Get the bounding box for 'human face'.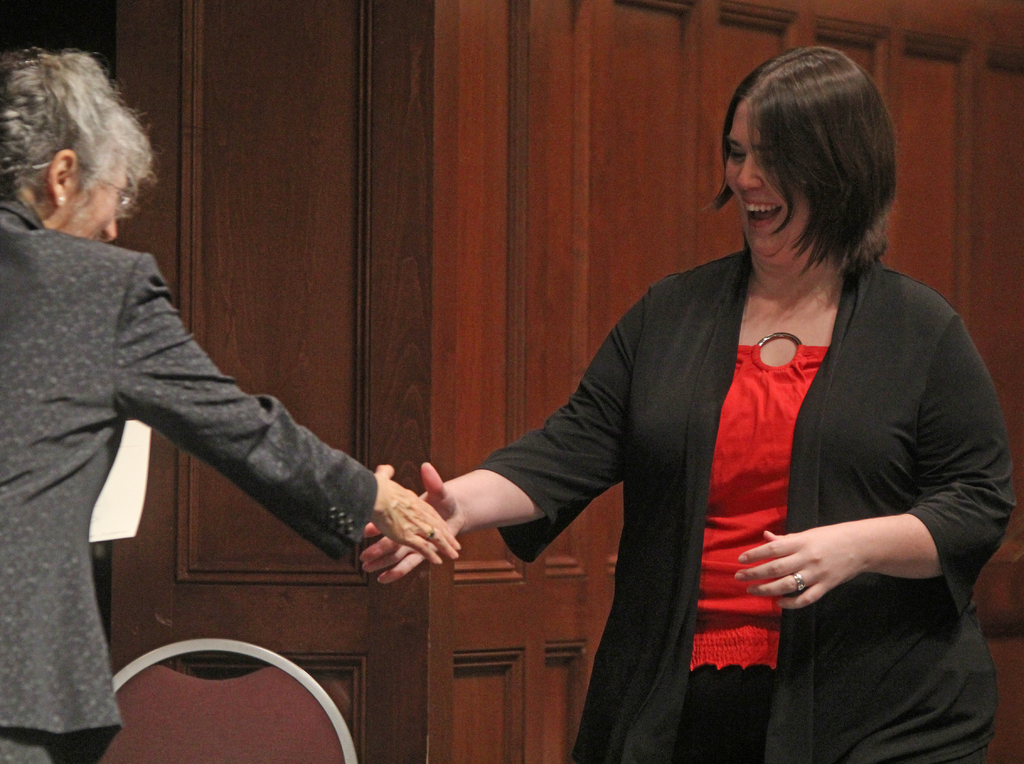
(x1=727, y1=100, x2=810, y2=266).
